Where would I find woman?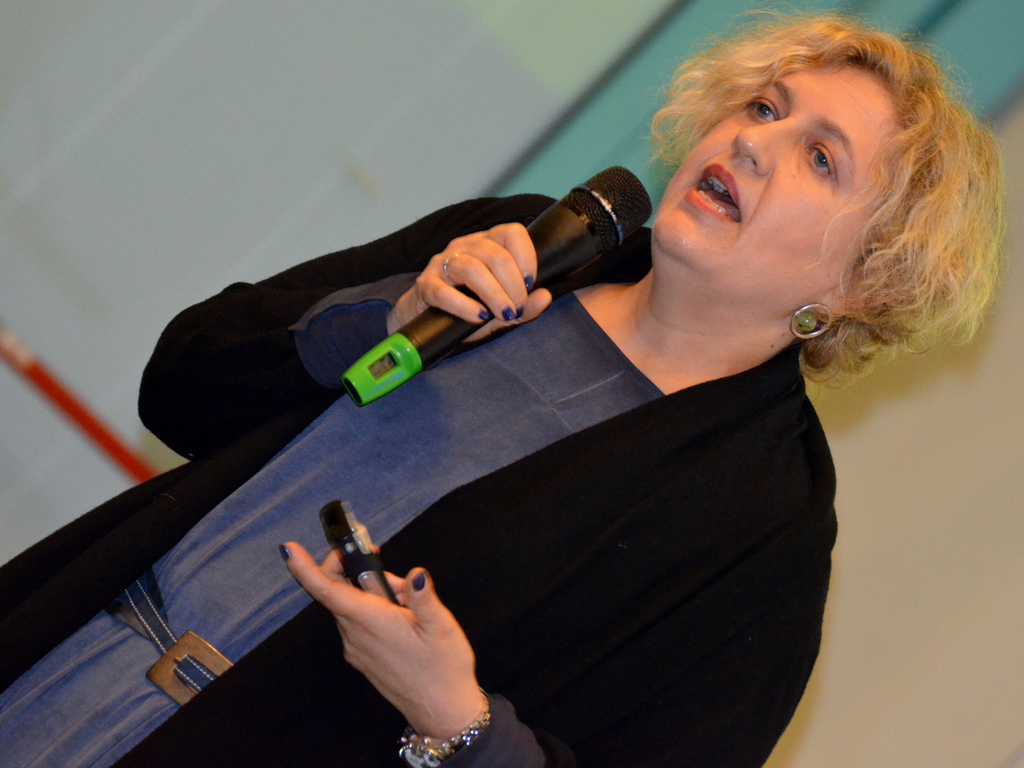
At bbox=(0, 0, 1023, 767).
